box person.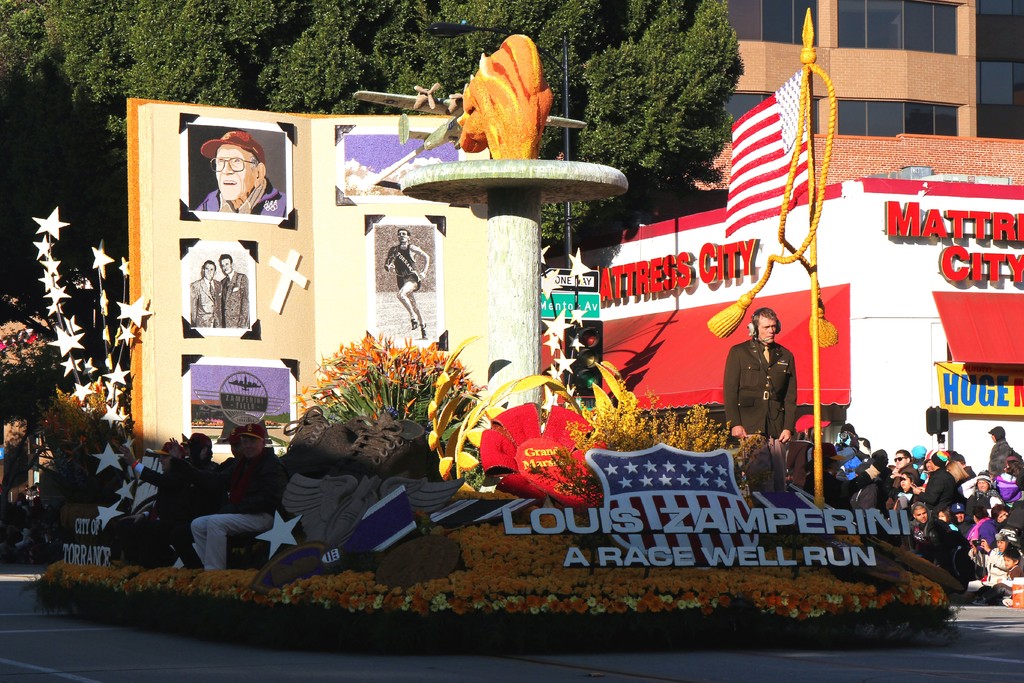
[190, 256, 221, 323].
